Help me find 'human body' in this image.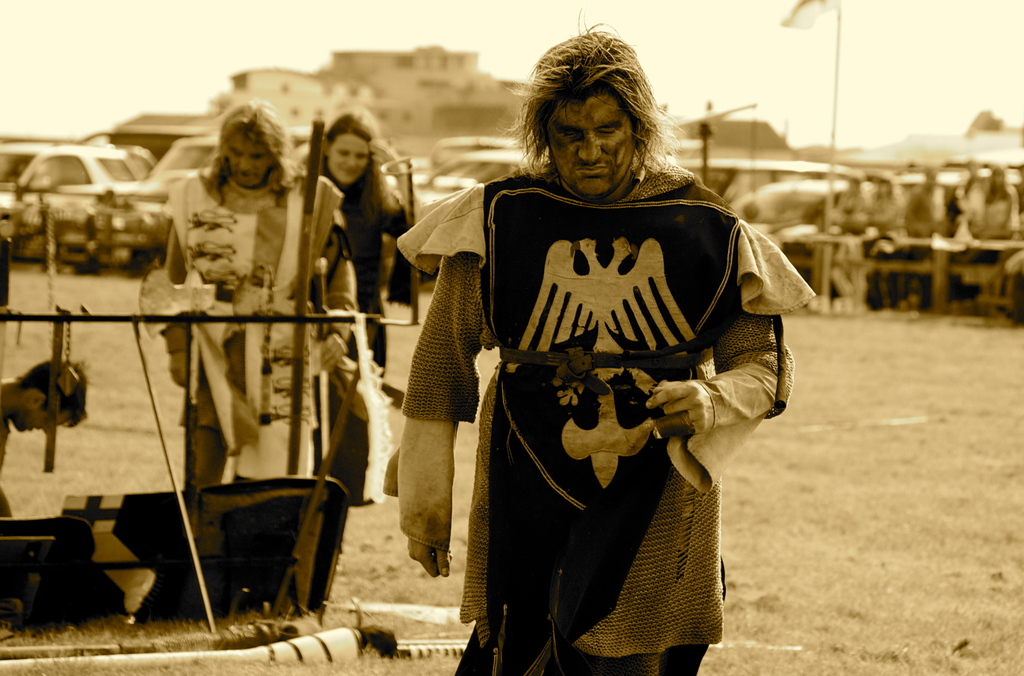
Found it: [397, 56, 787, 675].
